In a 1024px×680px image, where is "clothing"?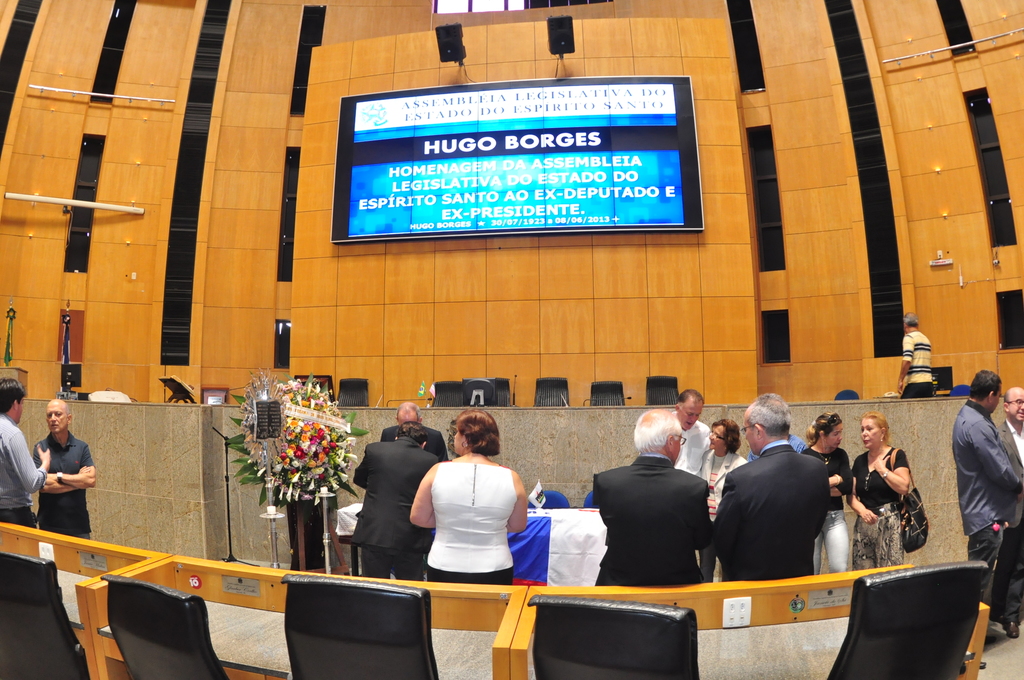
locate(698, 448, 752, 584).
